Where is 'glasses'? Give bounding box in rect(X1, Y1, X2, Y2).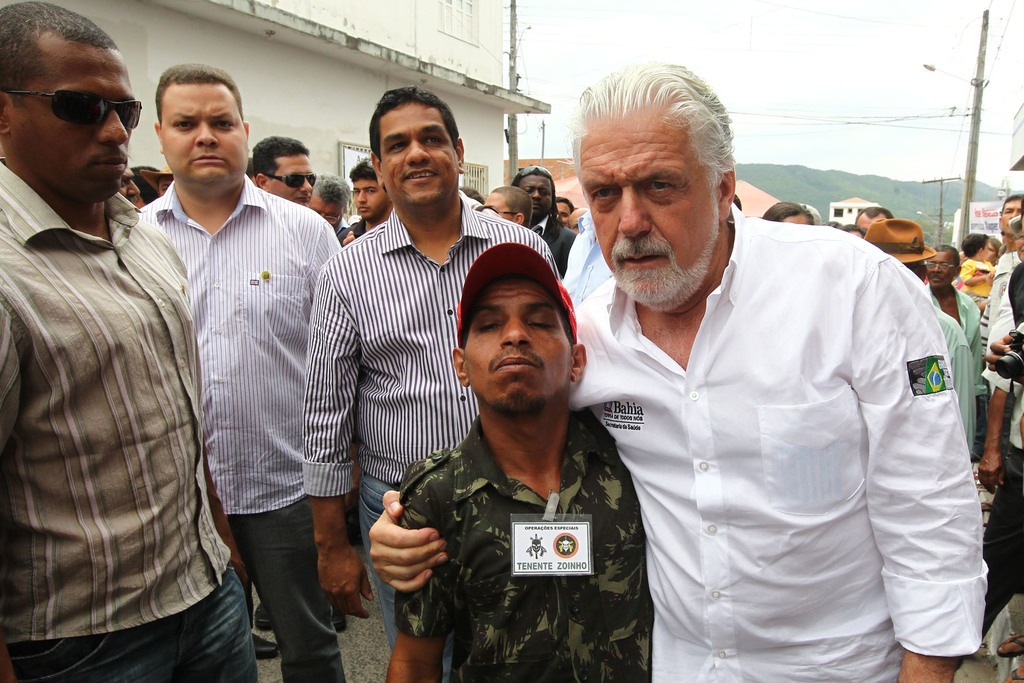
rect(0, 81, 152, 131).
